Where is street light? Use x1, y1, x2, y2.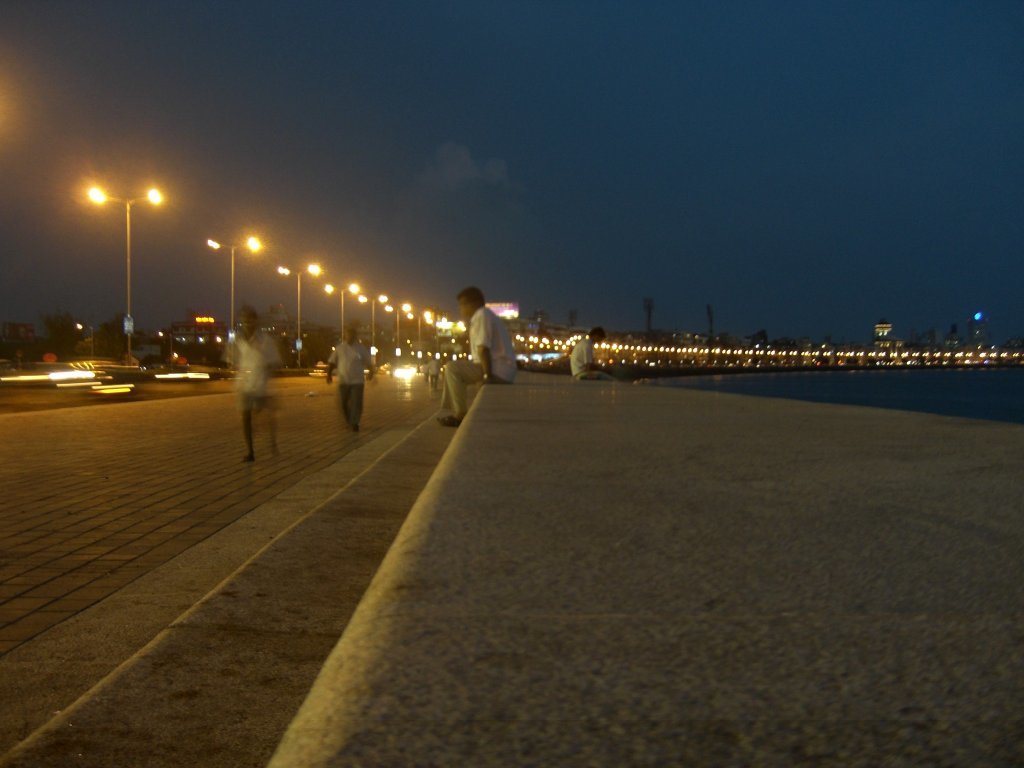
575, 335, 584, 339.
